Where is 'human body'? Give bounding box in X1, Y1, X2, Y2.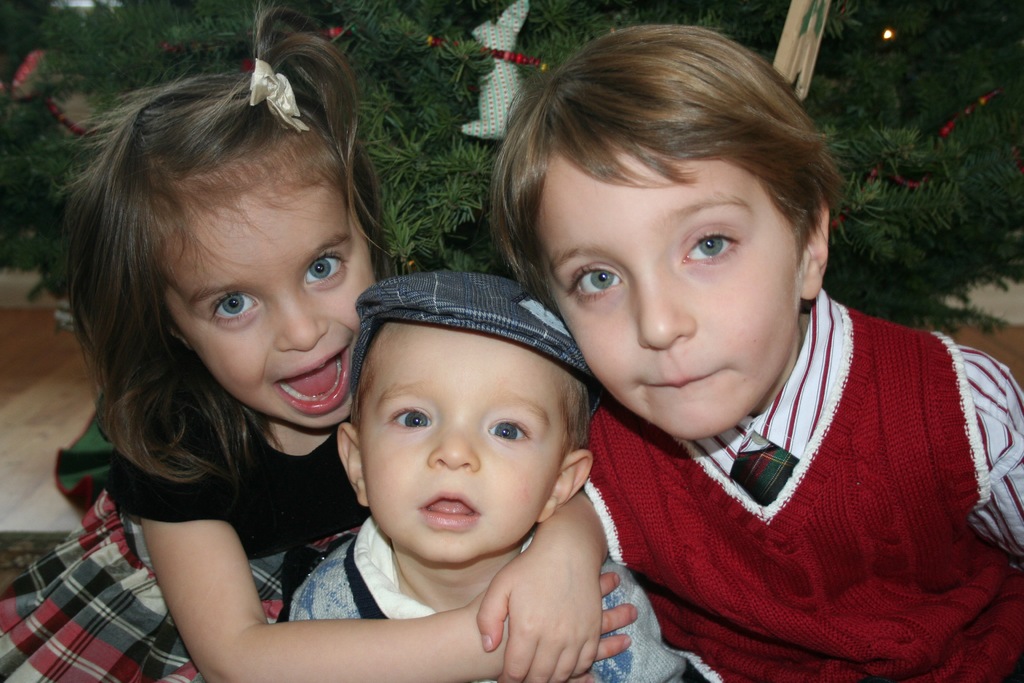
487, 18, 1023, 682.
